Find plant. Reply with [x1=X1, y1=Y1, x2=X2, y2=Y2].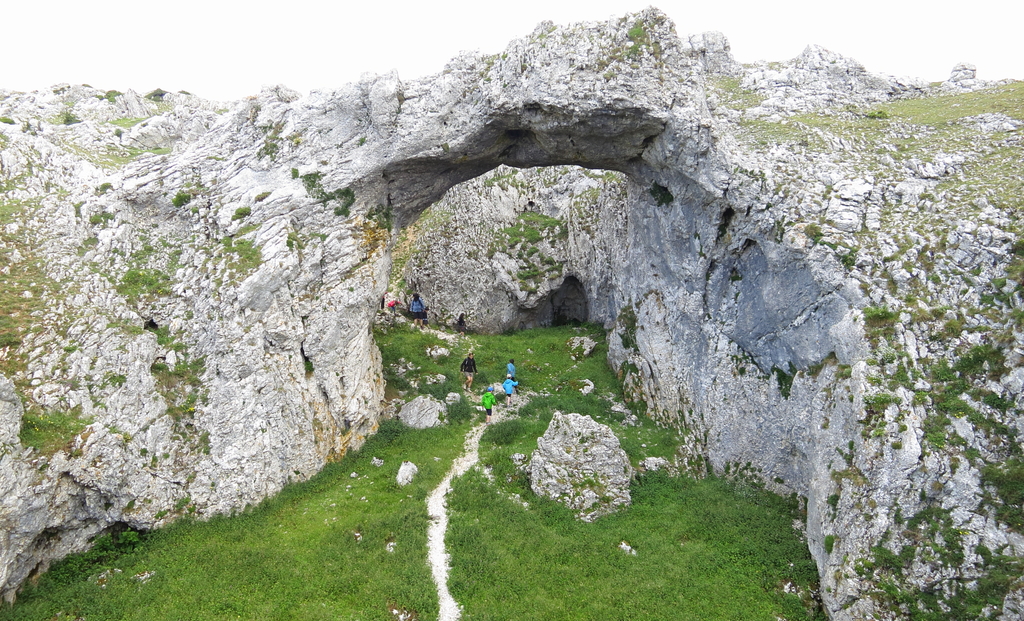
[x1=964, y1=398, x2=980, y2=463].
